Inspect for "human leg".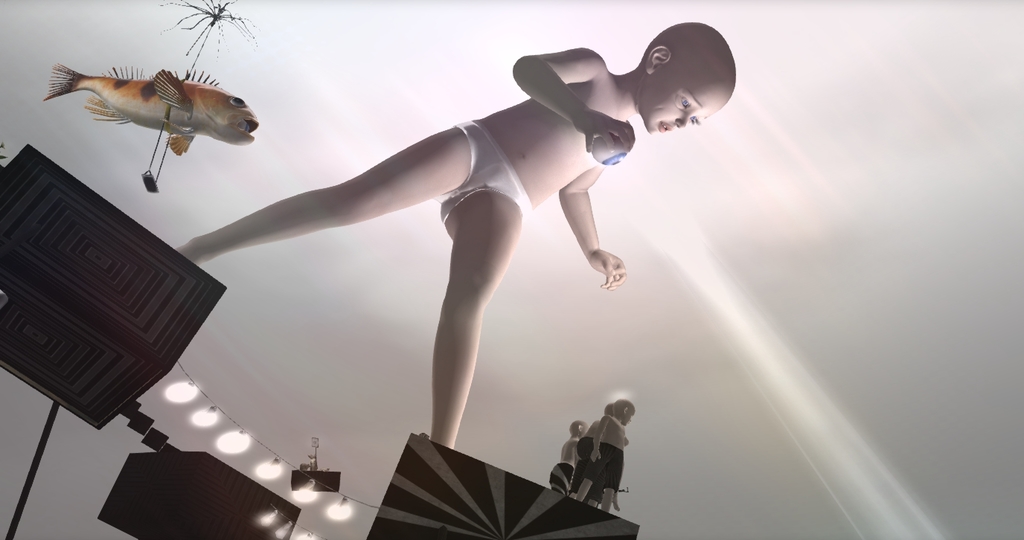
Inspection: Rect(600, 482, 619, 511).
